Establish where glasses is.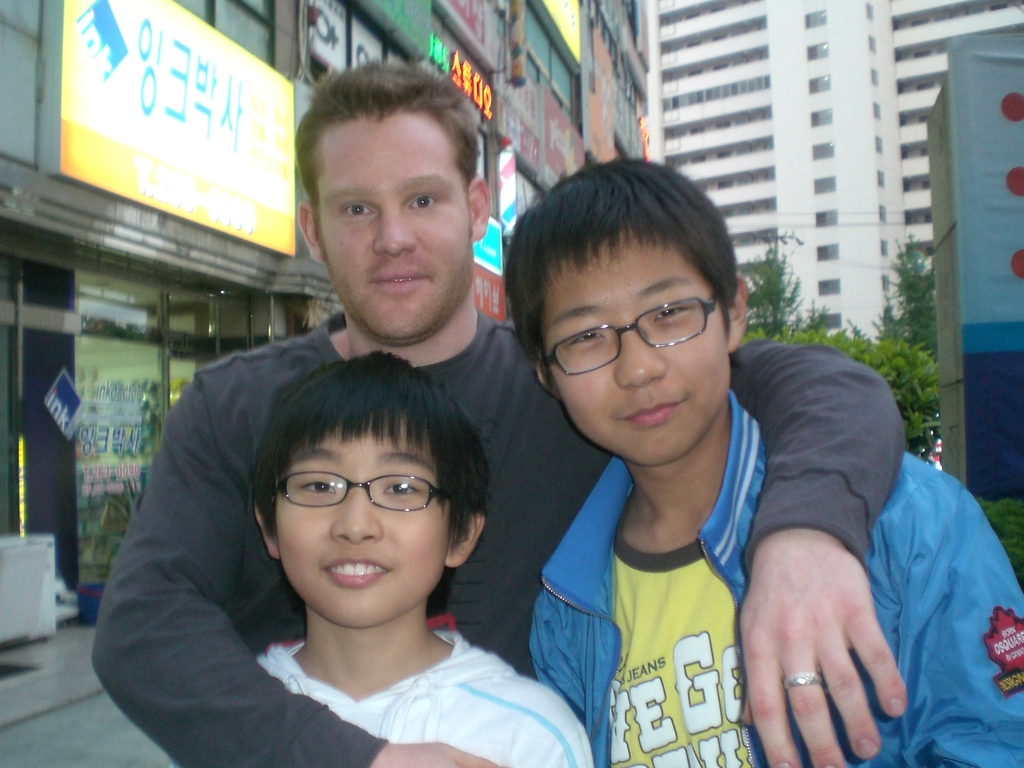
Established at BBox(267, 467, 442, 510).
